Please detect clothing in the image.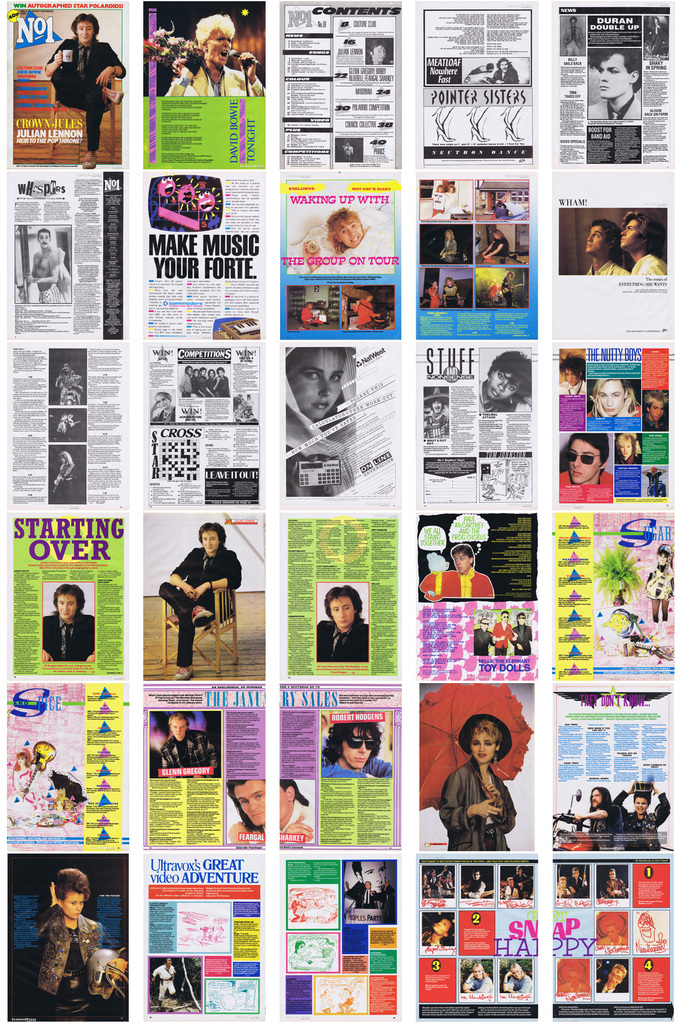
560, 465, 610, 505.
